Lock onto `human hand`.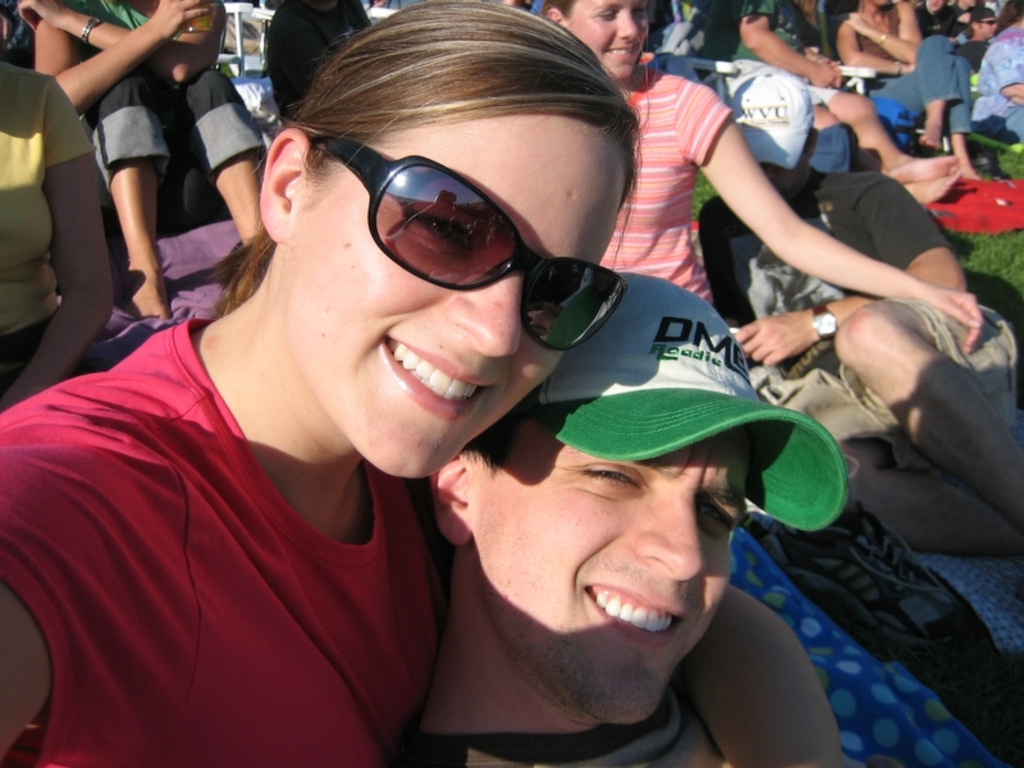
Locked: left=14, top=0, right=65, bottom=36.
